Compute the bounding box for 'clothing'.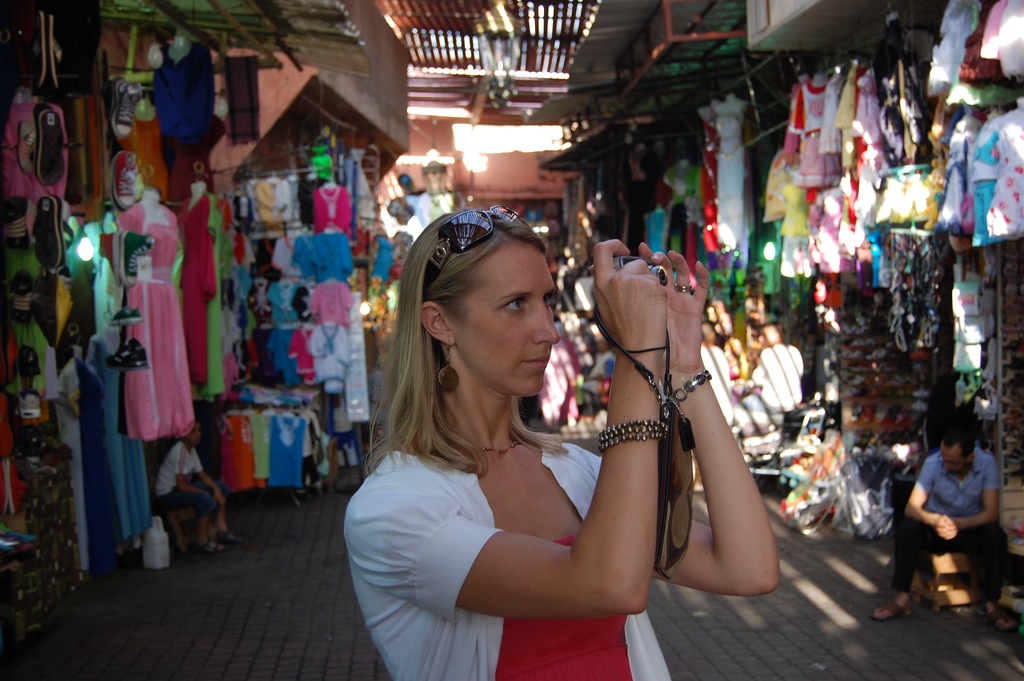
region(767, 153, 815, 275).
